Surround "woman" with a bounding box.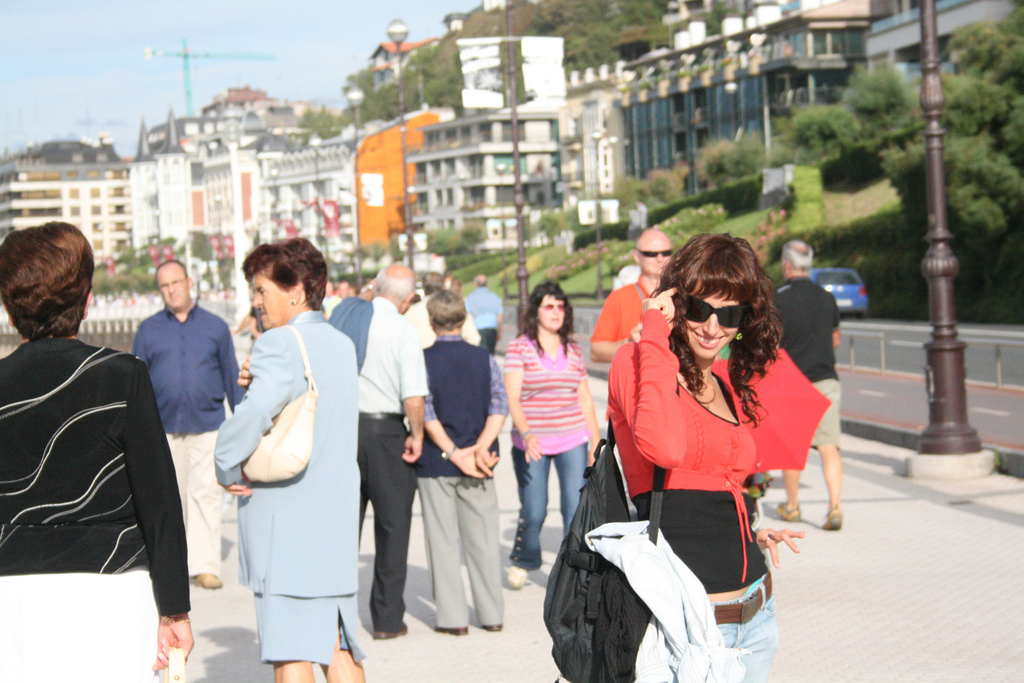
left=215, top=238, right=370, bottom=682.
